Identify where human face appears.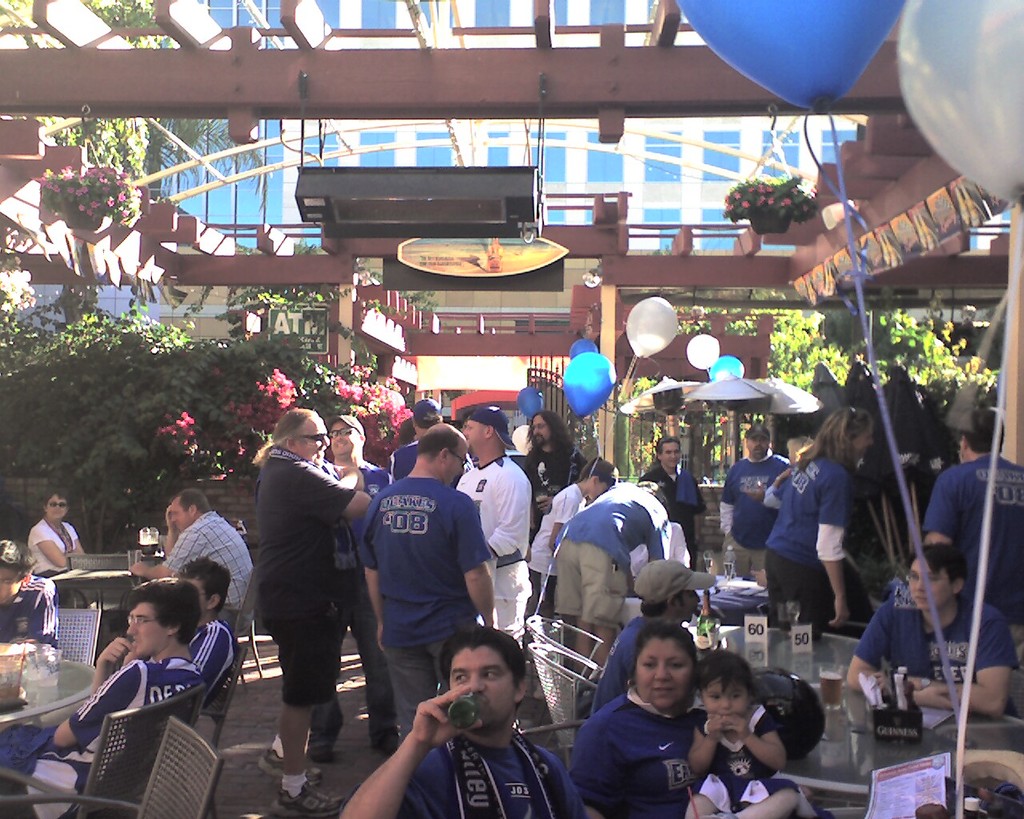
Appears at x1=660, y1=441, x2=679, y2=465.
